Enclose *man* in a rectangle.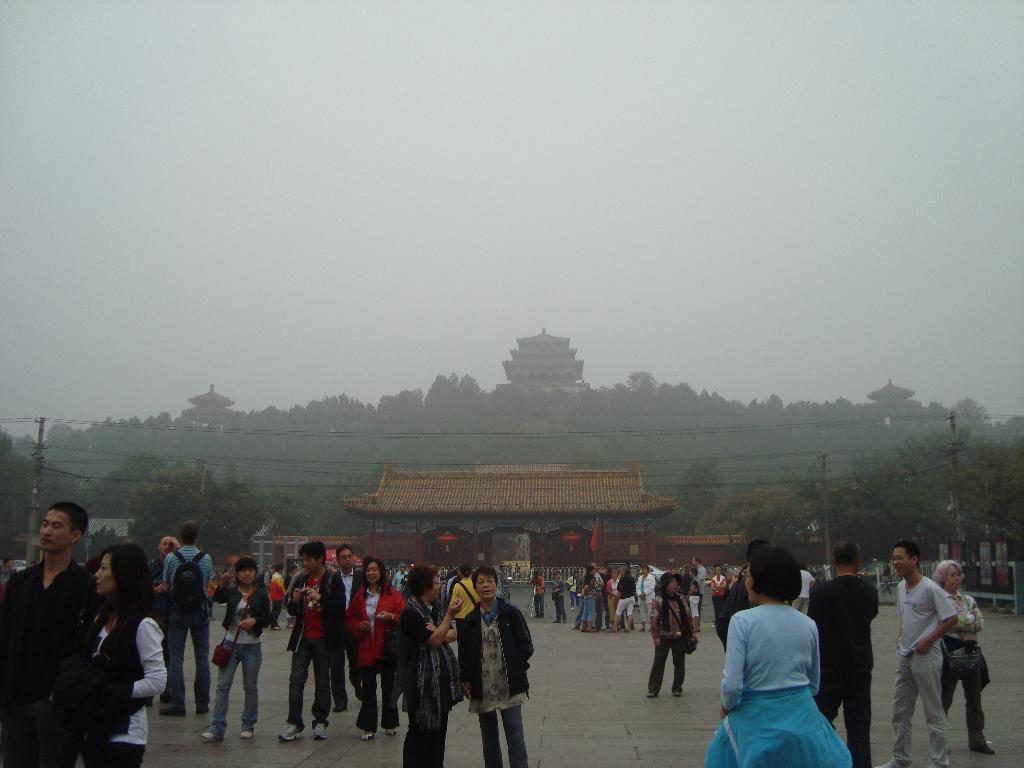
{"left": 284, "top": 564, "right": 299, "bottom": 585}.
